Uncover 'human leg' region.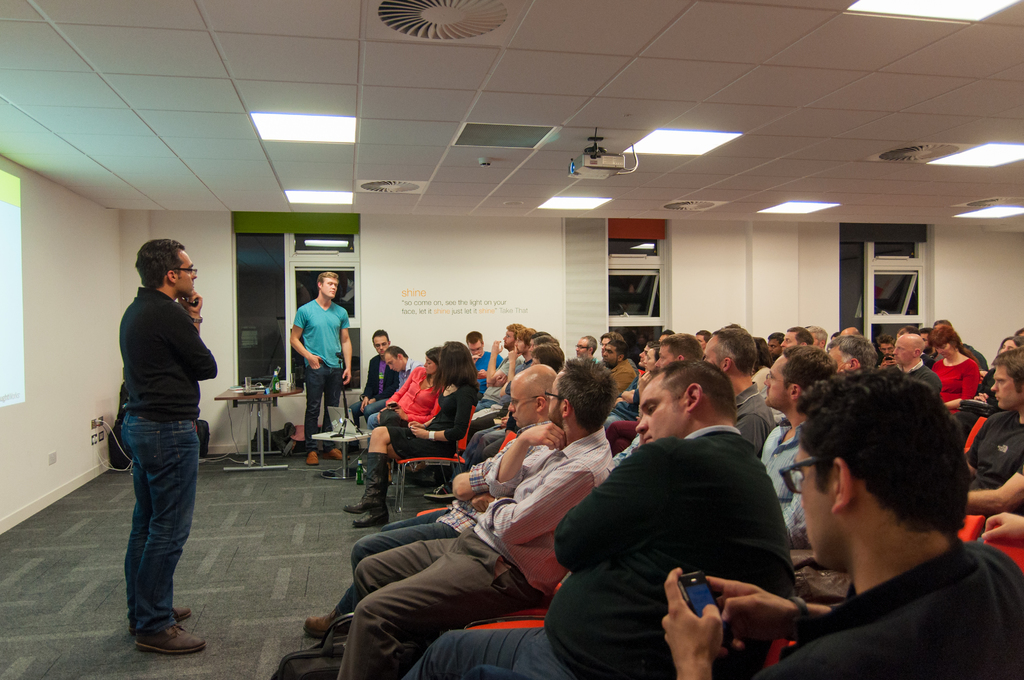
Uncovered: {"x1": 332, "y1": 525, "x2": 531, "y2": 676}.
